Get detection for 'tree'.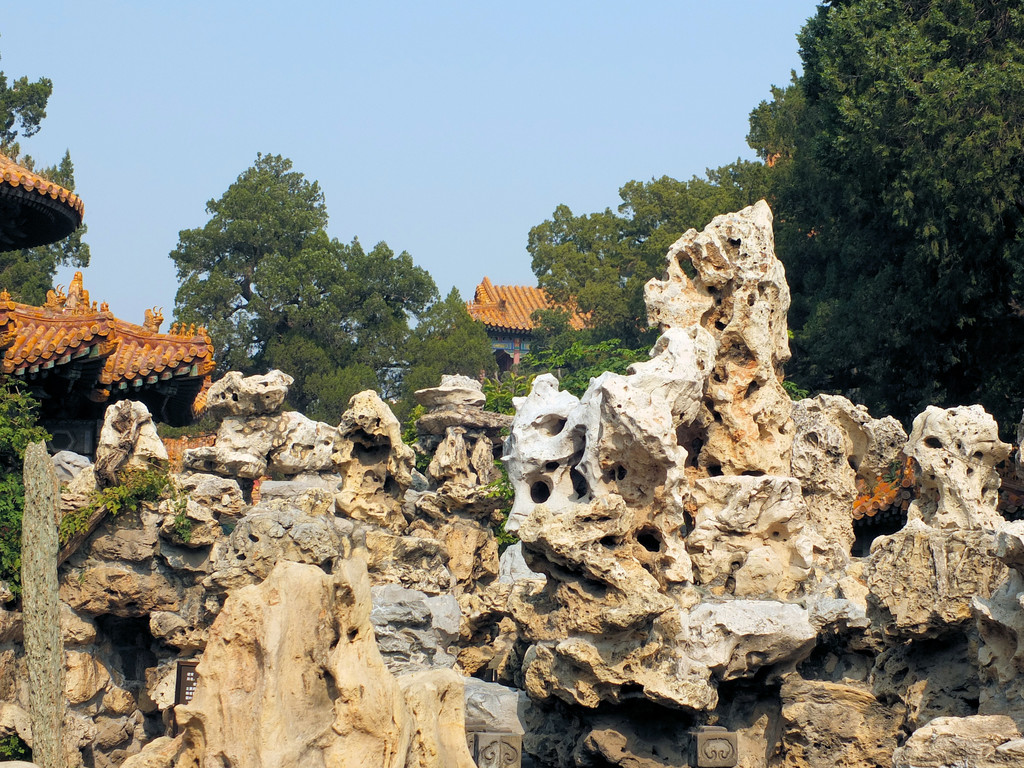
Detection: Rect(744, 8, 1008, 416).
